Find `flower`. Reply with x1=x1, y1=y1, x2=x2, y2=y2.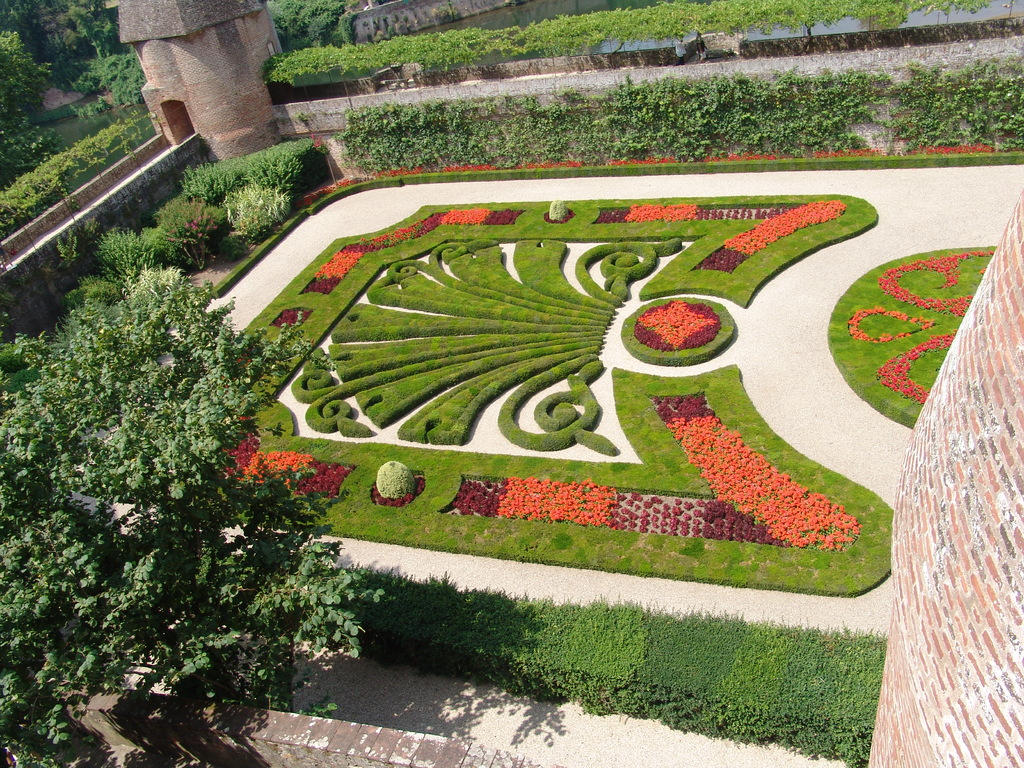
x1=289, y1=204, x2=520, y2=301.
